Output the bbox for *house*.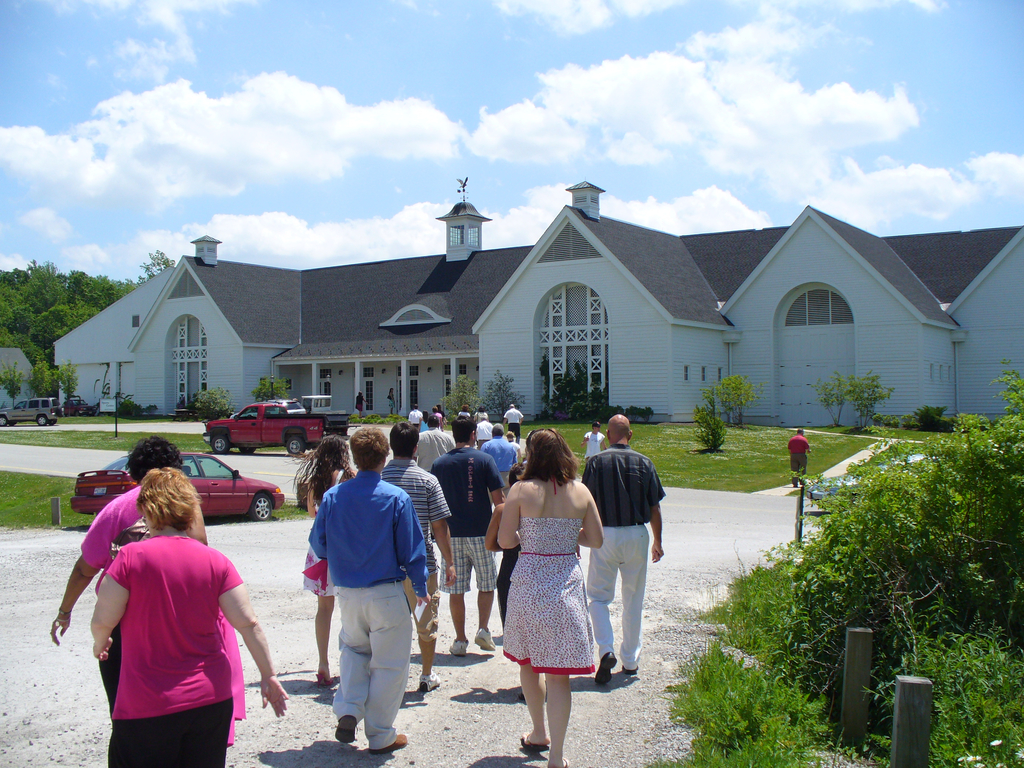
bbox(51, 172, 1023, 433).
